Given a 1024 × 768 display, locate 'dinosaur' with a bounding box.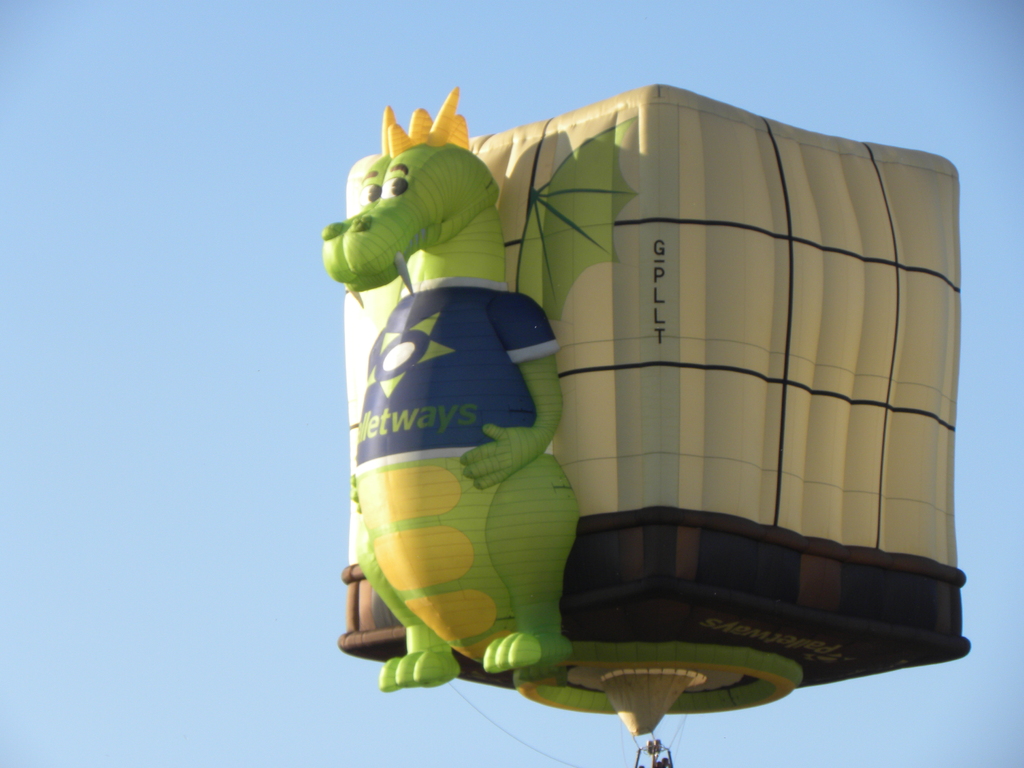
Located: bbox=[326, 86, 589, 695].
